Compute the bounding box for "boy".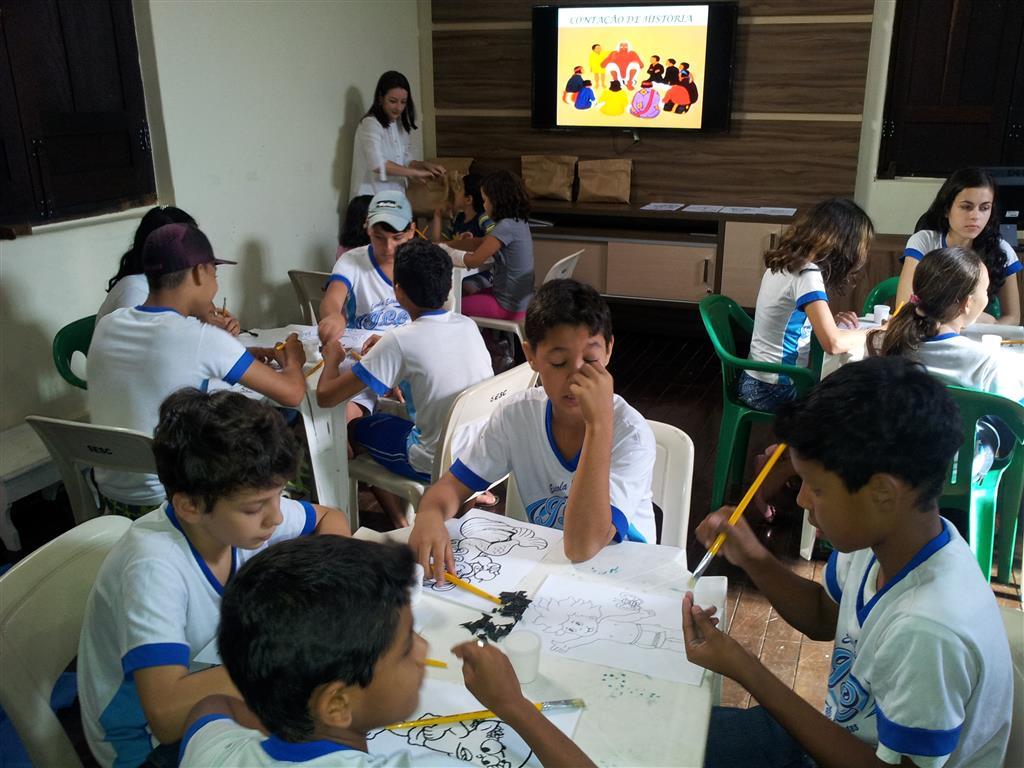
(left=733, top=340, right=1019, bottom=761).
